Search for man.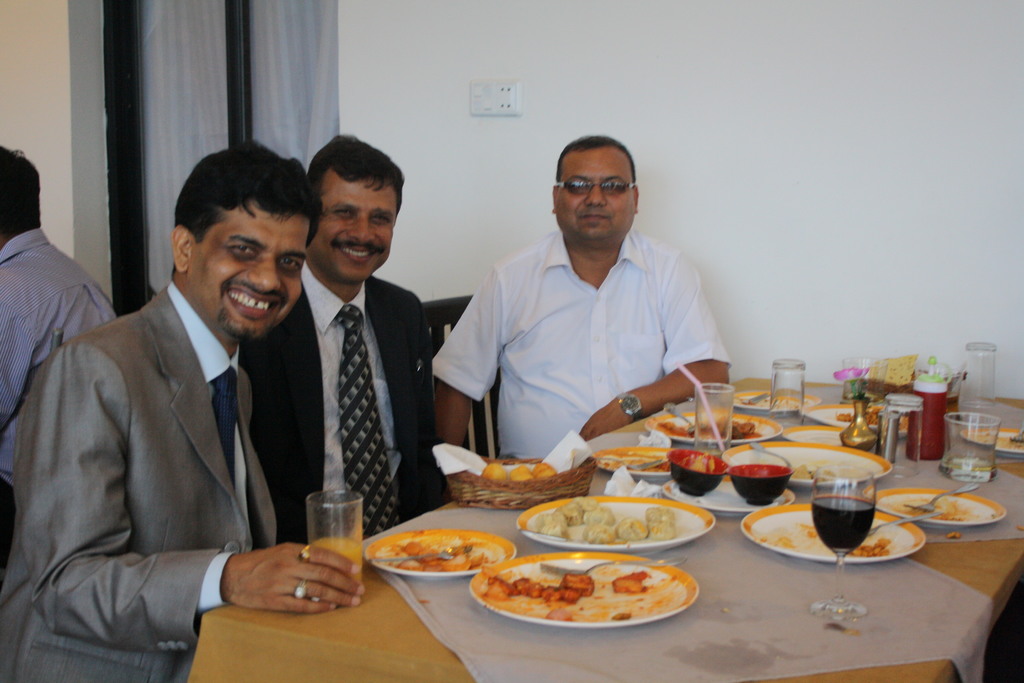
Found at <box>237,132,449,559</box>.
